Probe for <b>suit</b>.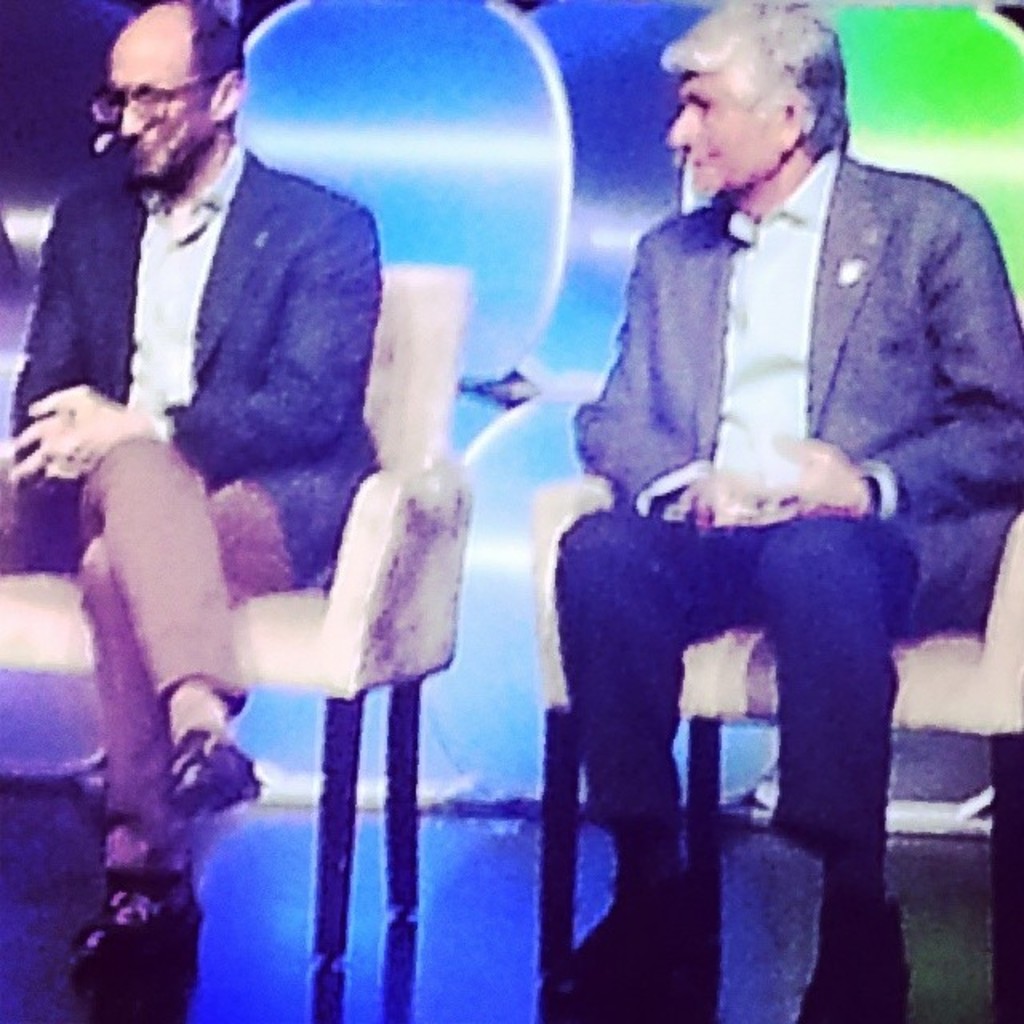
Probe result: x1=554 y1=61 x2=1010 y2=862.
